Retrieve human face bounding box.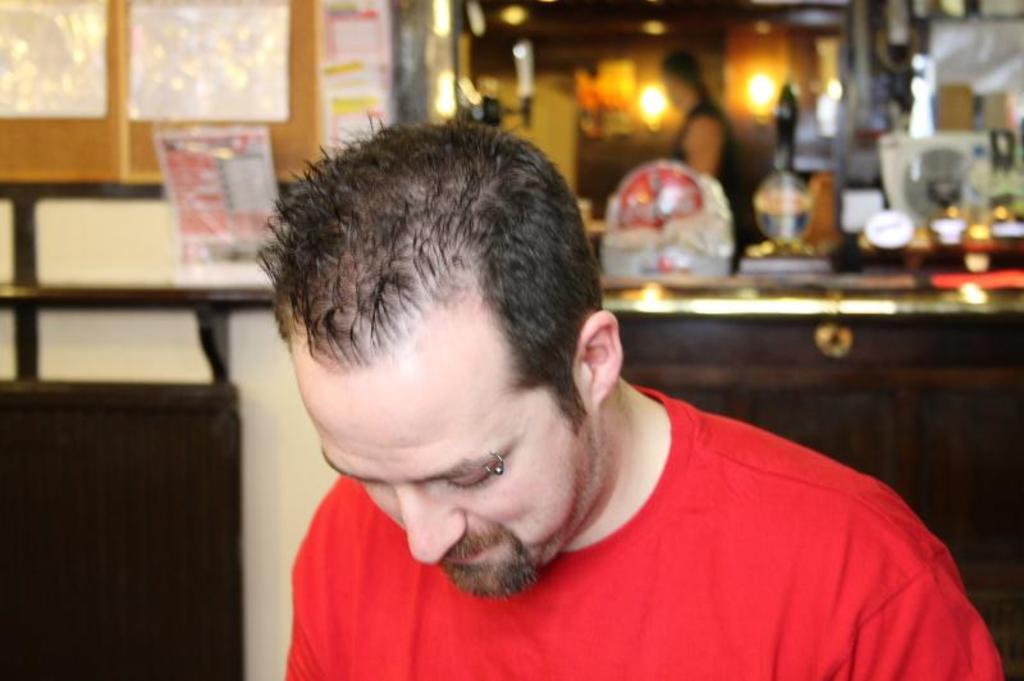
Bounding box: l=294, t=365, r=599, b=594.
